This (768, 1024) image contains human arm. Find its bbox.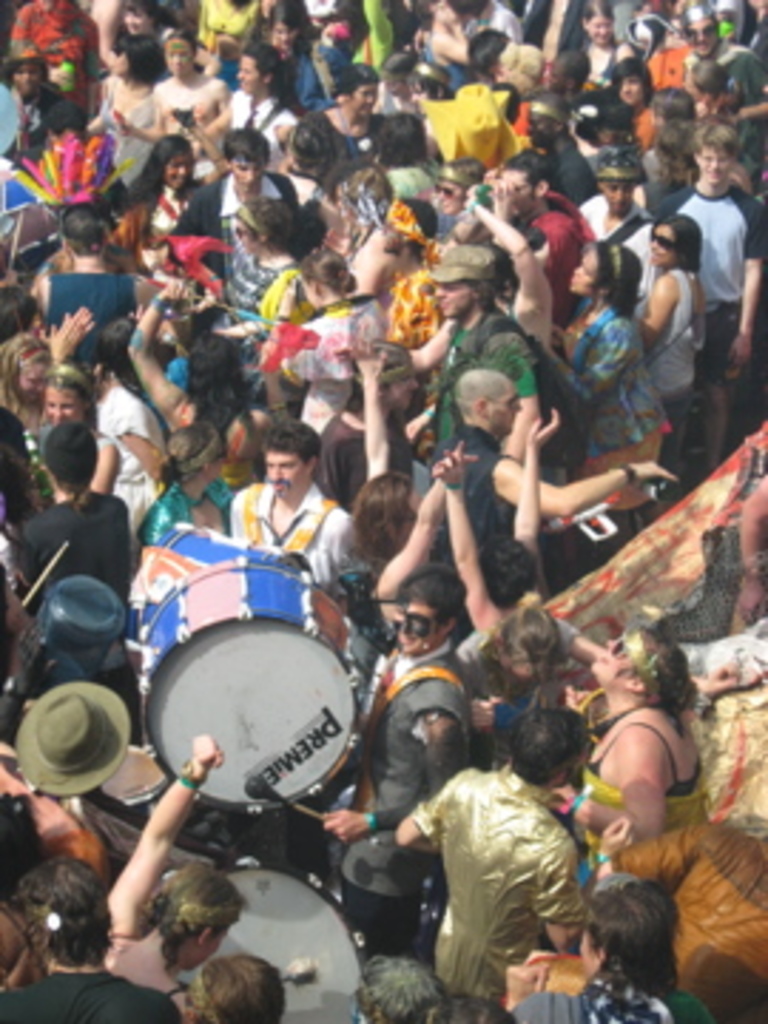
[373,452,449,594].
